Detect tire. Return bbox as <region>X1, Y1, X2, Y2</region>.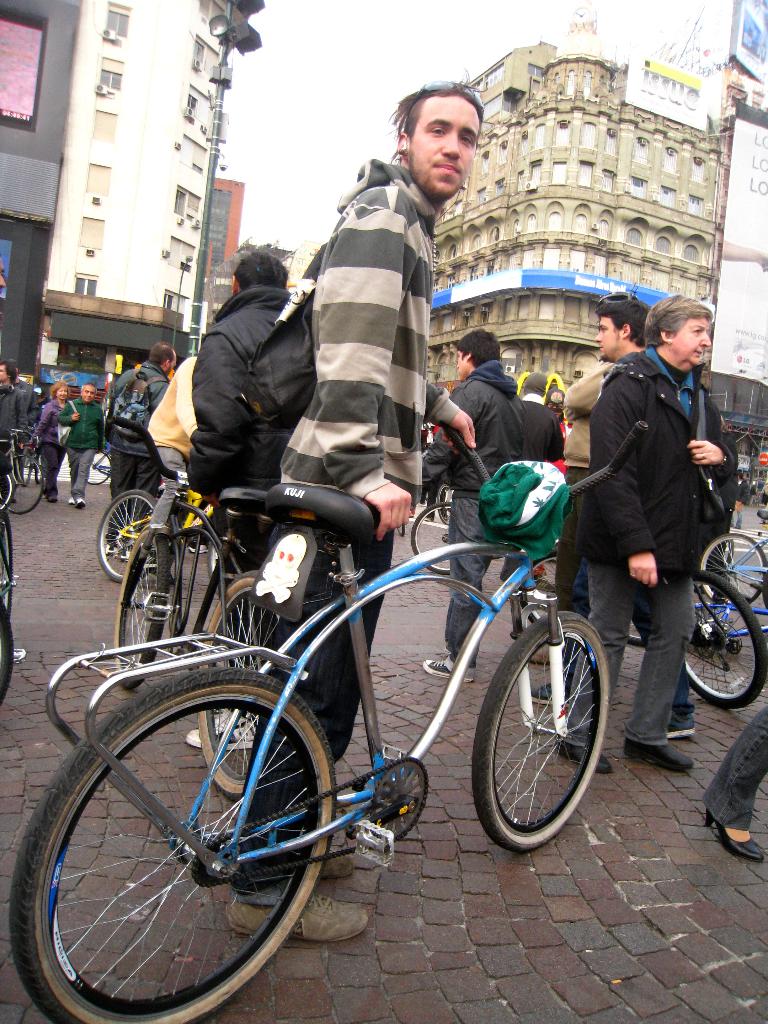
<region>482, 595, 609, 849</region>.
